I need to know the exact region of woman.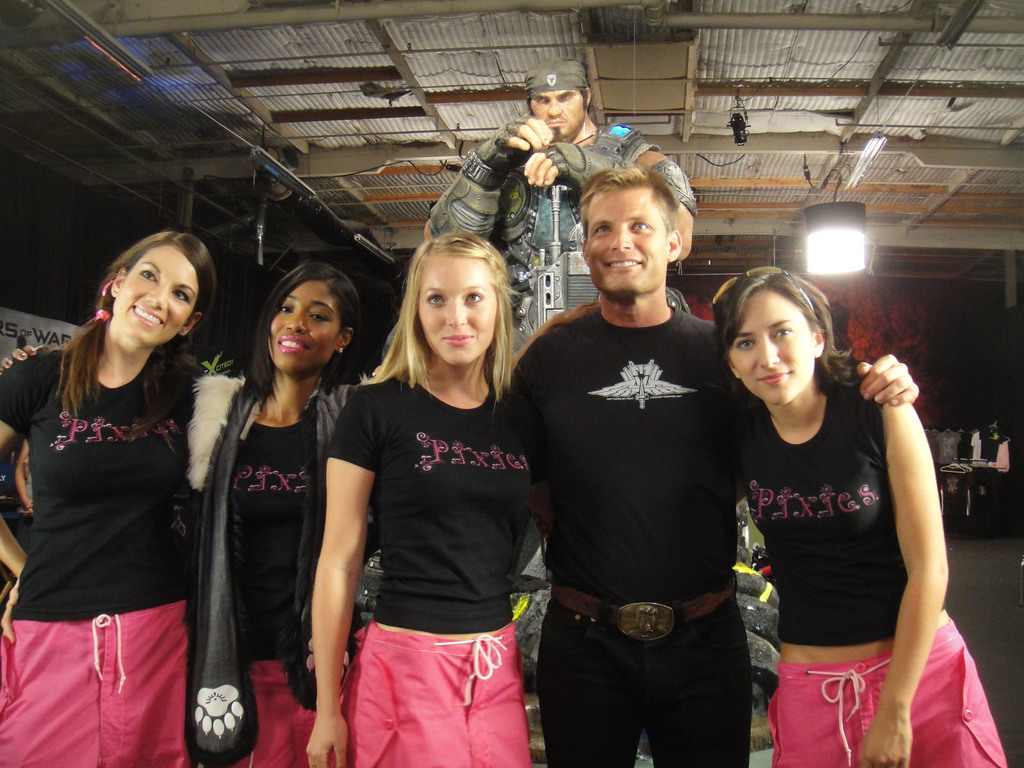
Region: detection(302, 233, 555, 767).
